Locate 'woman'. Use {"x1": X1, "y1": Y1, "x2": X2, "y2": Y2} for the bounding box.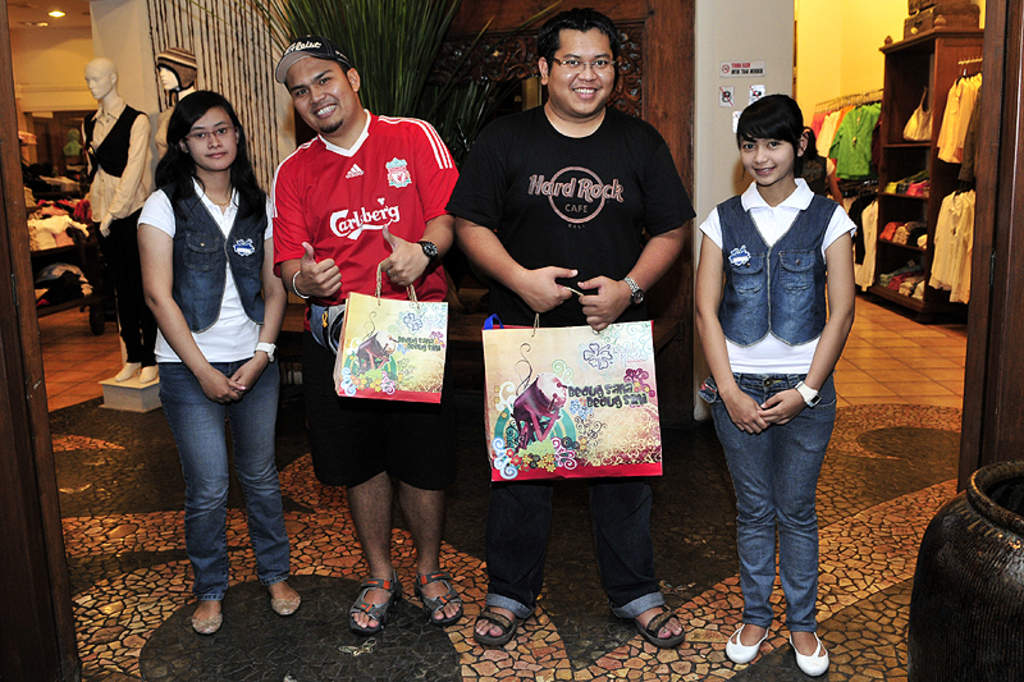
{"x1": 133, "y1": 90, "x2": 342, "y2": 631}.
